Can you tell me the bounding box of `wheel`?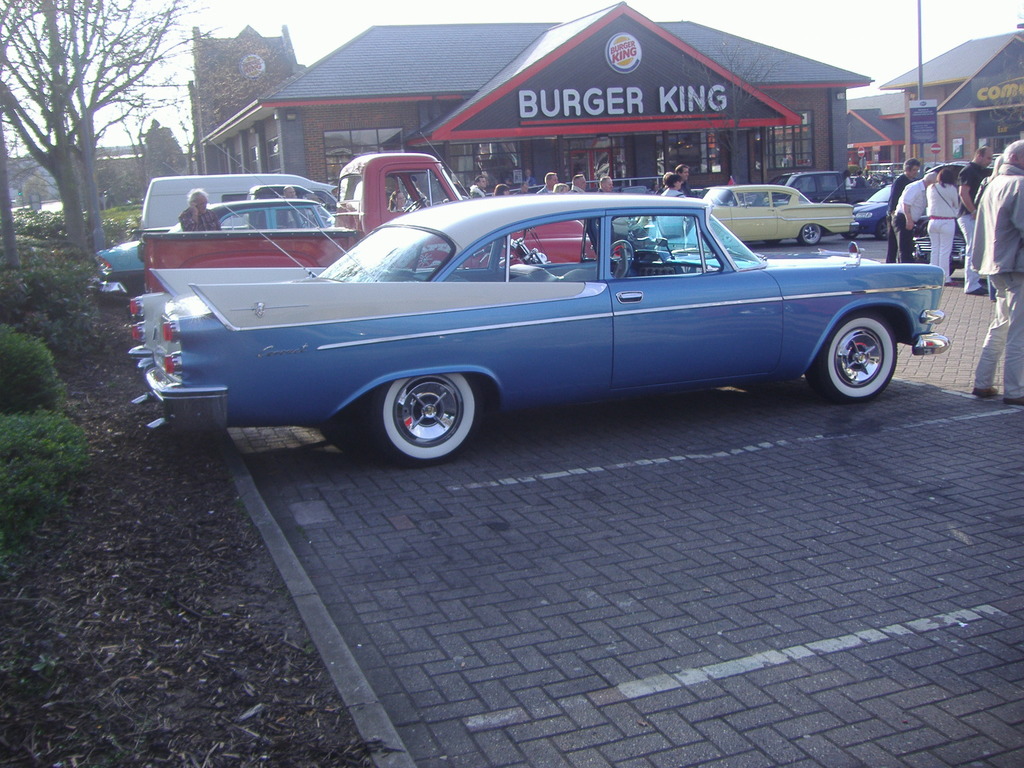
(808,288,915,402).
